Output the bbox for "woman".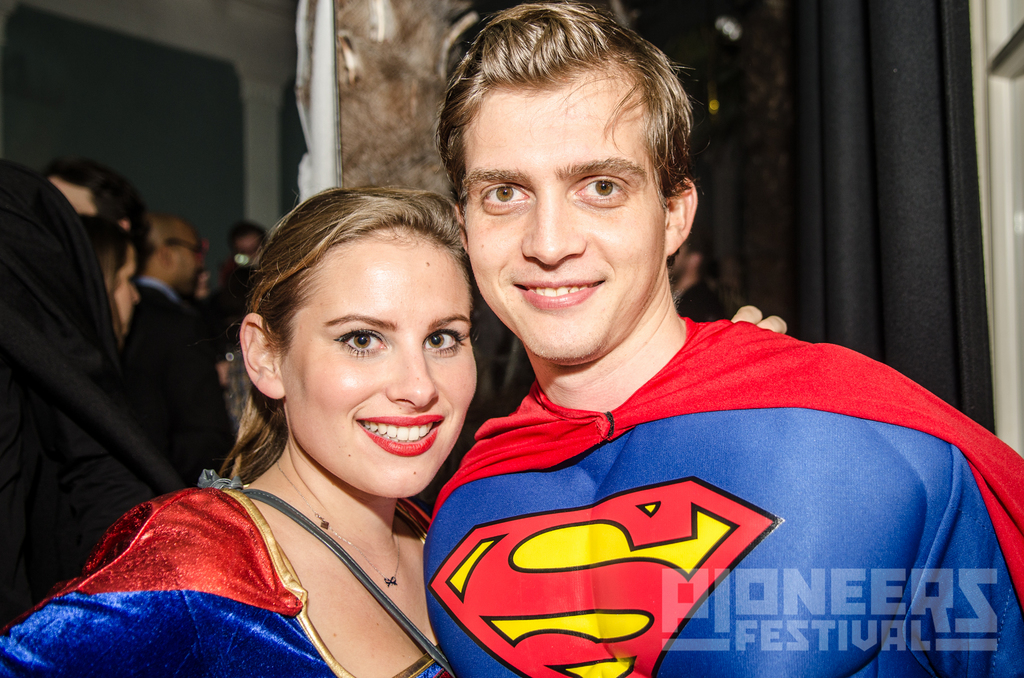
<box>0,180,788,677</box>.
